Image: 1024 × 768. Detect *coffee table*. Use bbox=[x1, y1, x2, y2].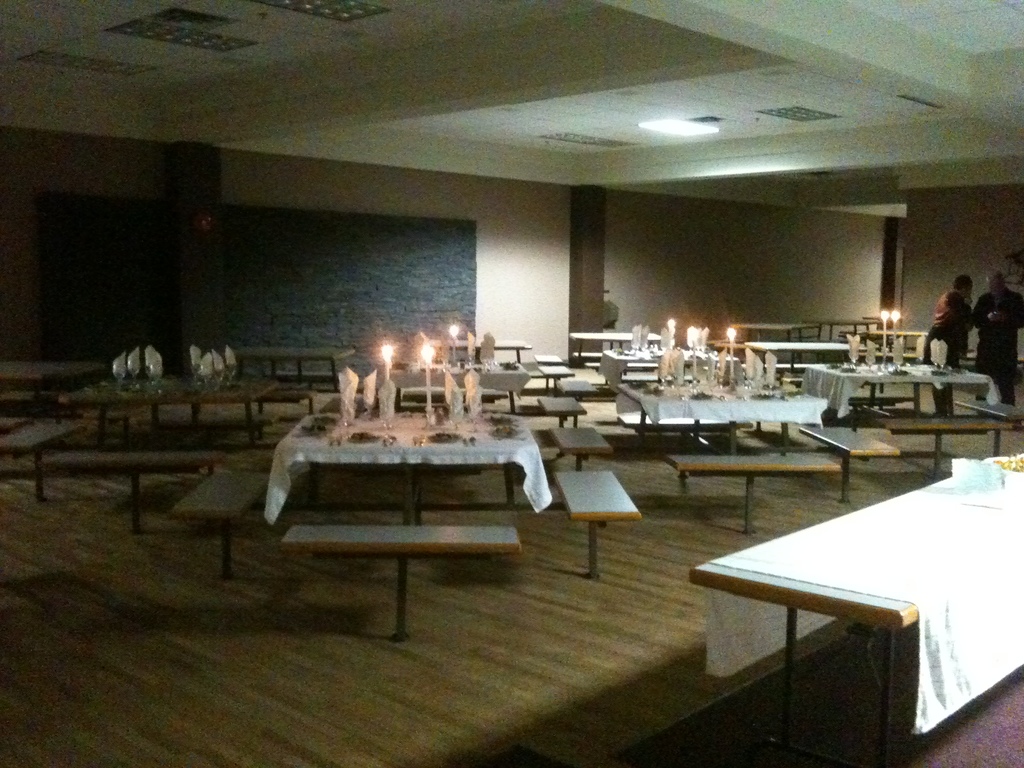
bbox=[260, 404, 552, 520].
